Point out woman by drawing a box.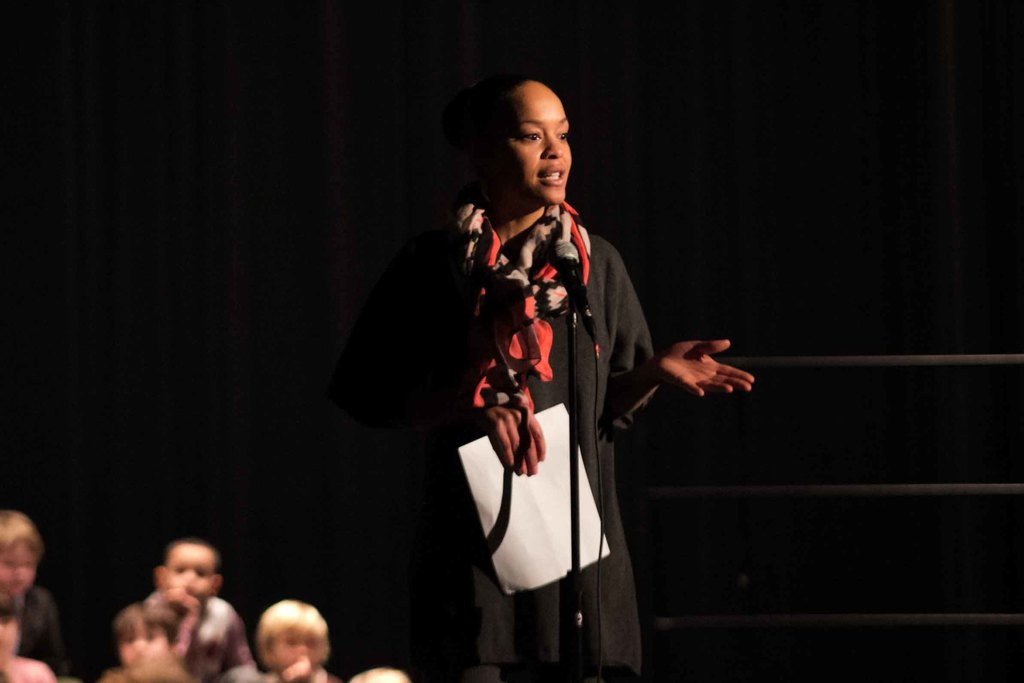
355:91:720:670.
